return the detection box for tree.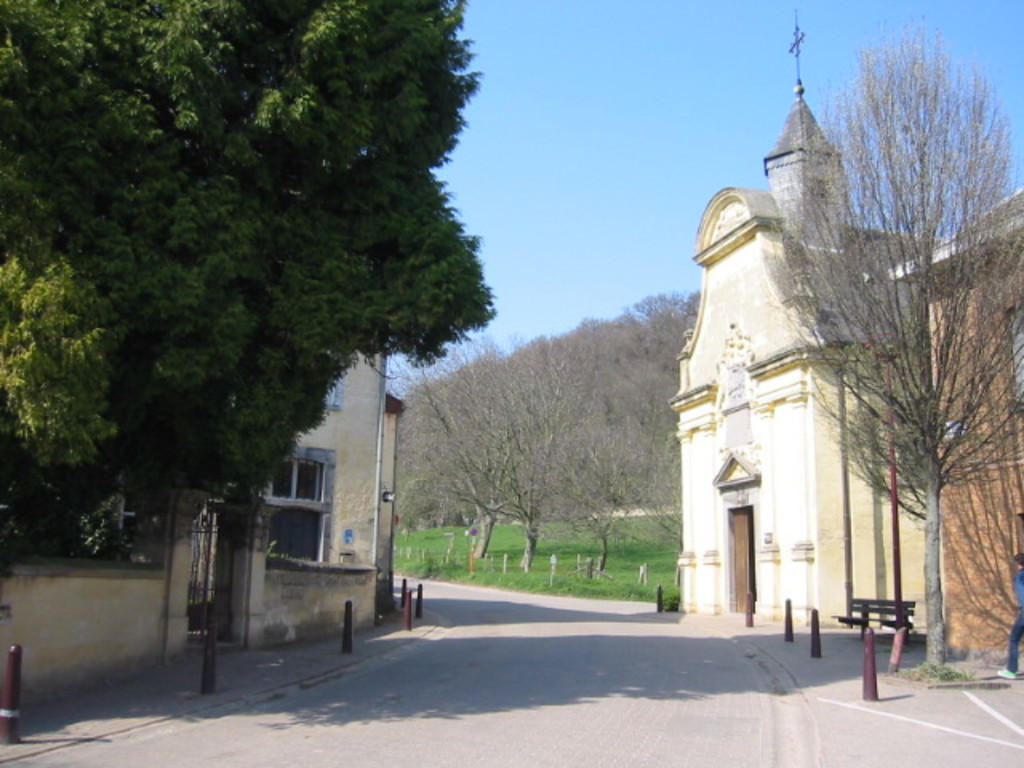
710, 5, 1013, 667.
